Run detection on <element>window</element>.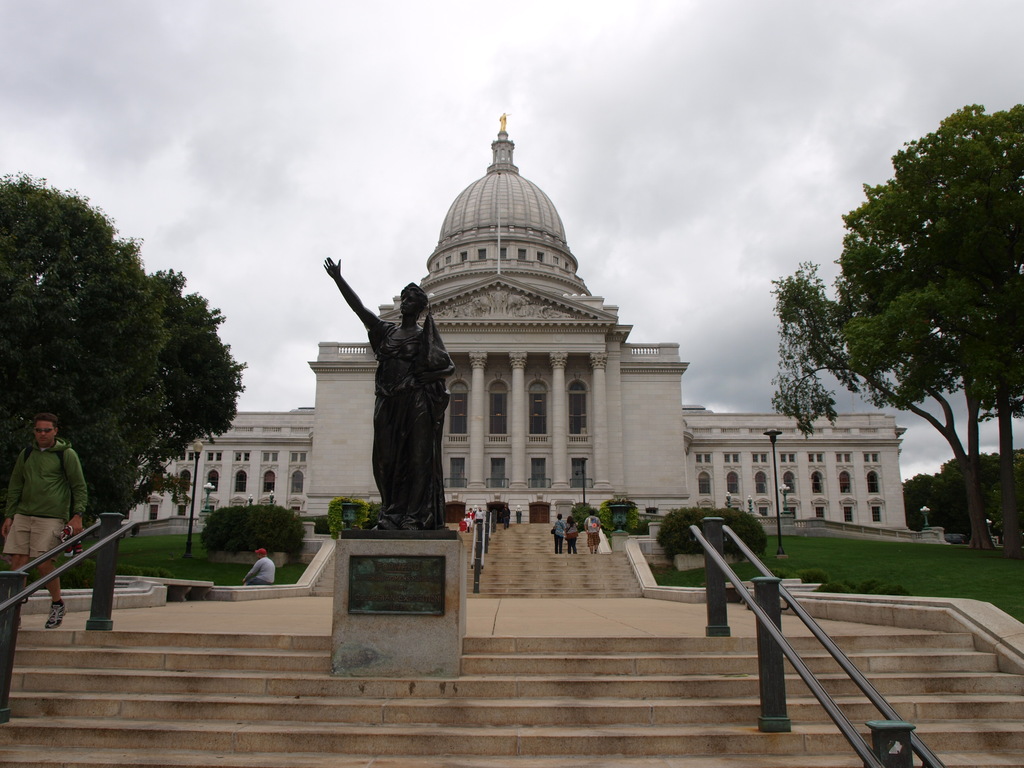
Result: bbox(173, 500, 184, 513).
